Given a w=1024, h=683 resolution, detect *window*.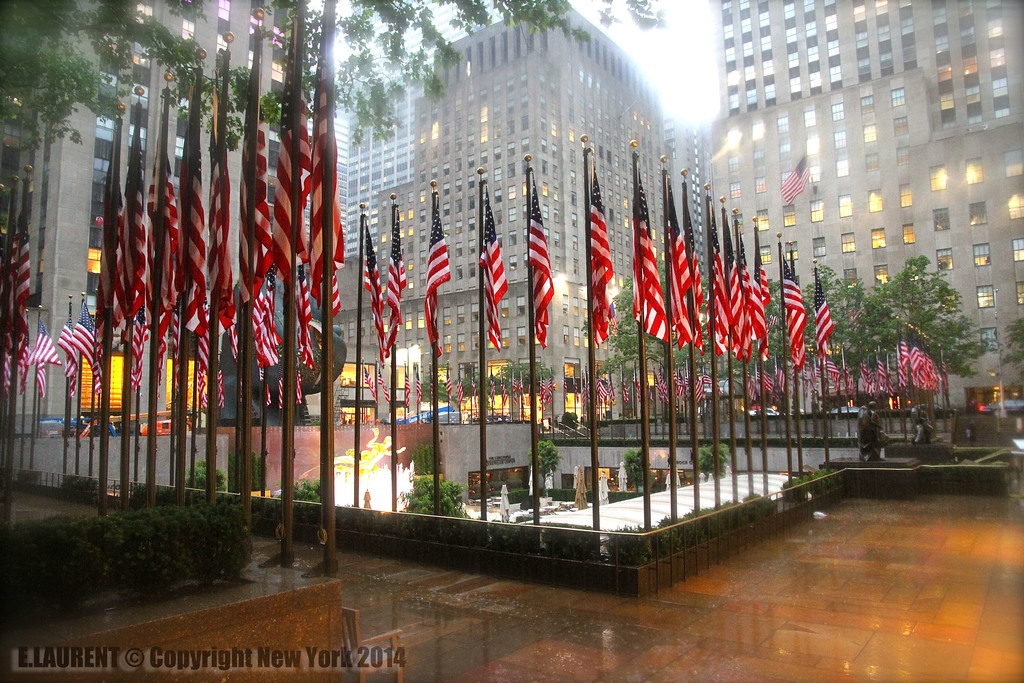
(938, 290, 956, 314).
